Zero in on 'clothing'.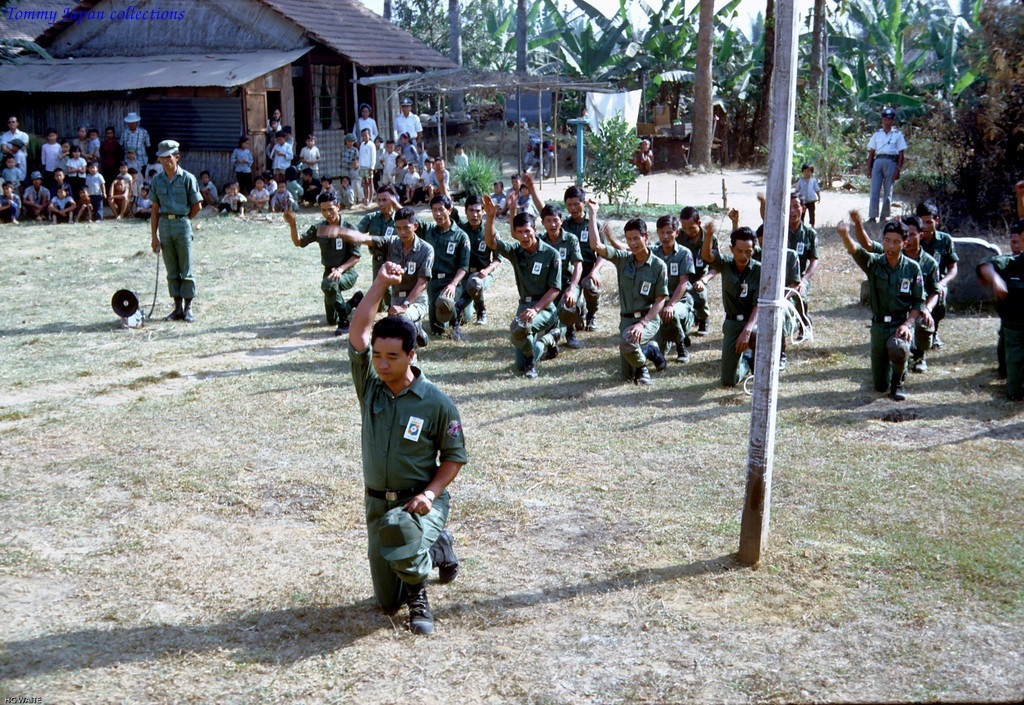
Zeroed in: (347,341,467,611).
